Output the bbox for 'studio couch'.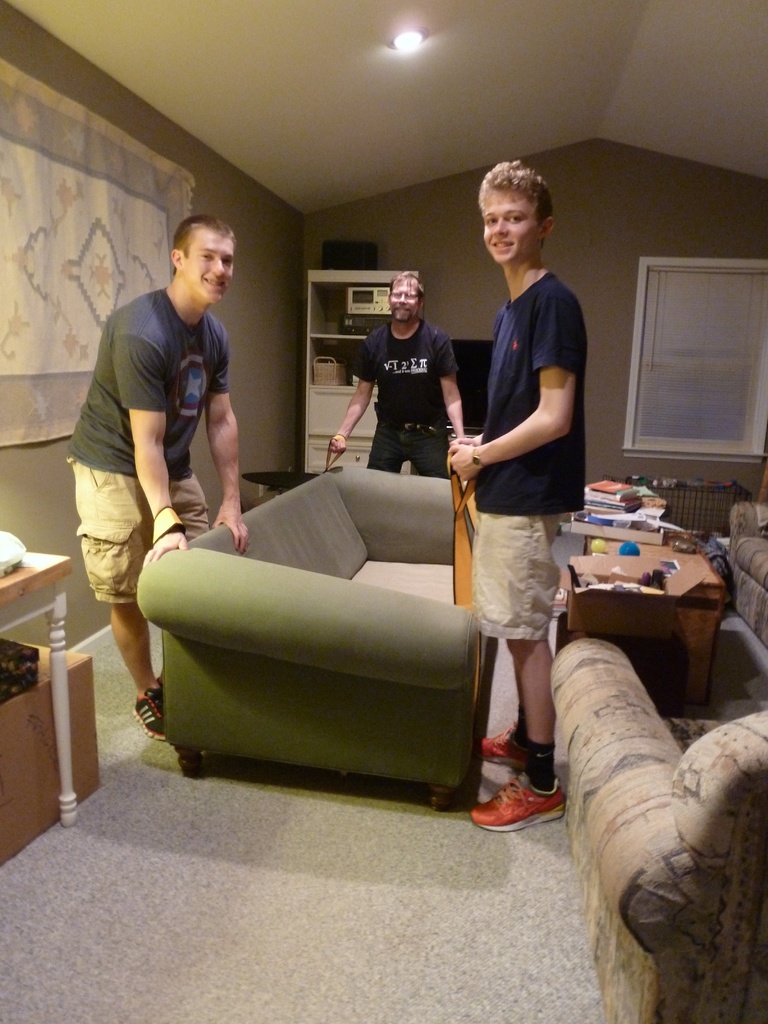
rect(537, 641, 767, 1018).
